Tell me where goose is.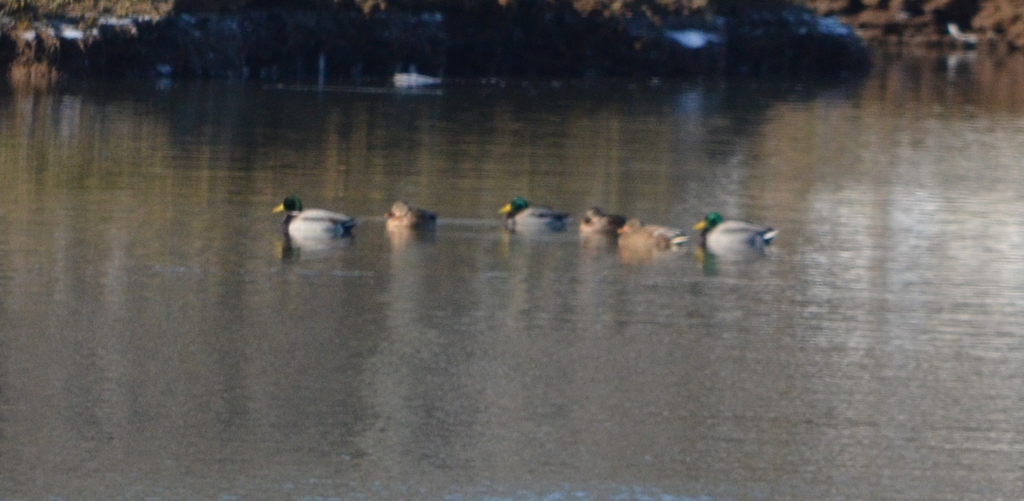
goose is at [left=498, top=195, right=580, bottom=231].
